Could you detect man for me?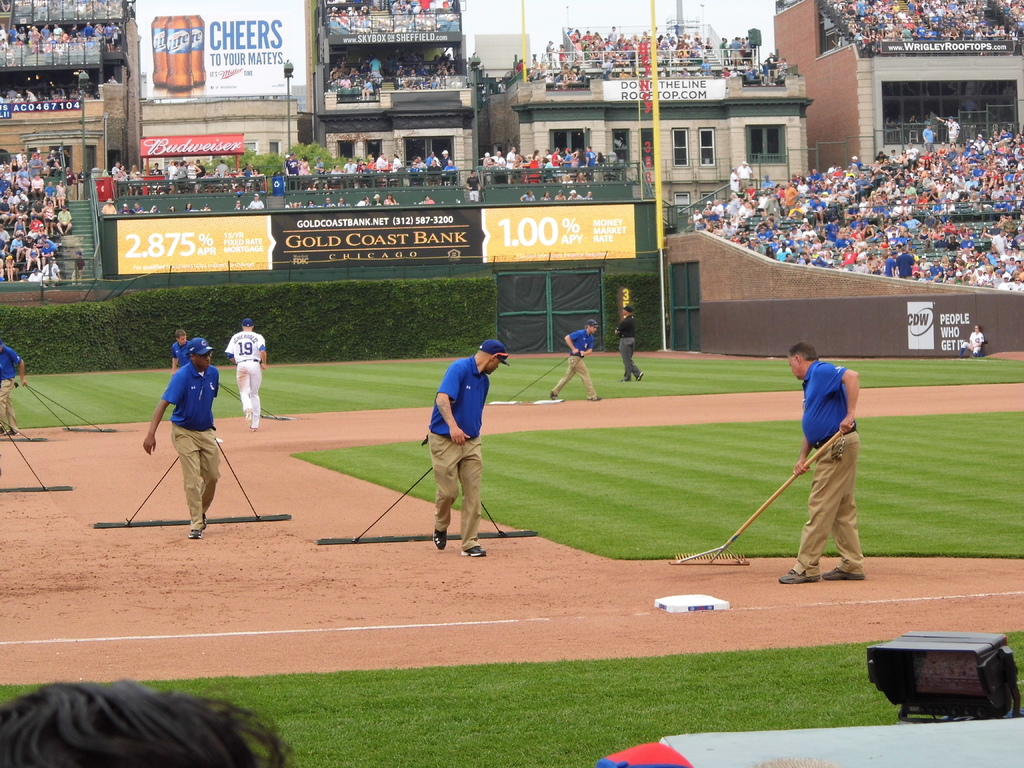
Detection result: locate(438, 148, 449, 172).
